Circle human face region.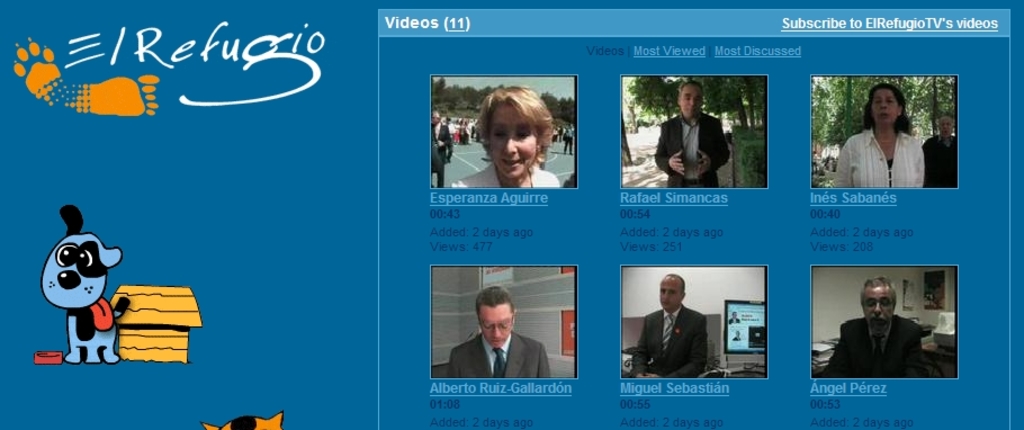
Region: {"left": 872, "top": 84, "right": 905, "bottom": 127}.
